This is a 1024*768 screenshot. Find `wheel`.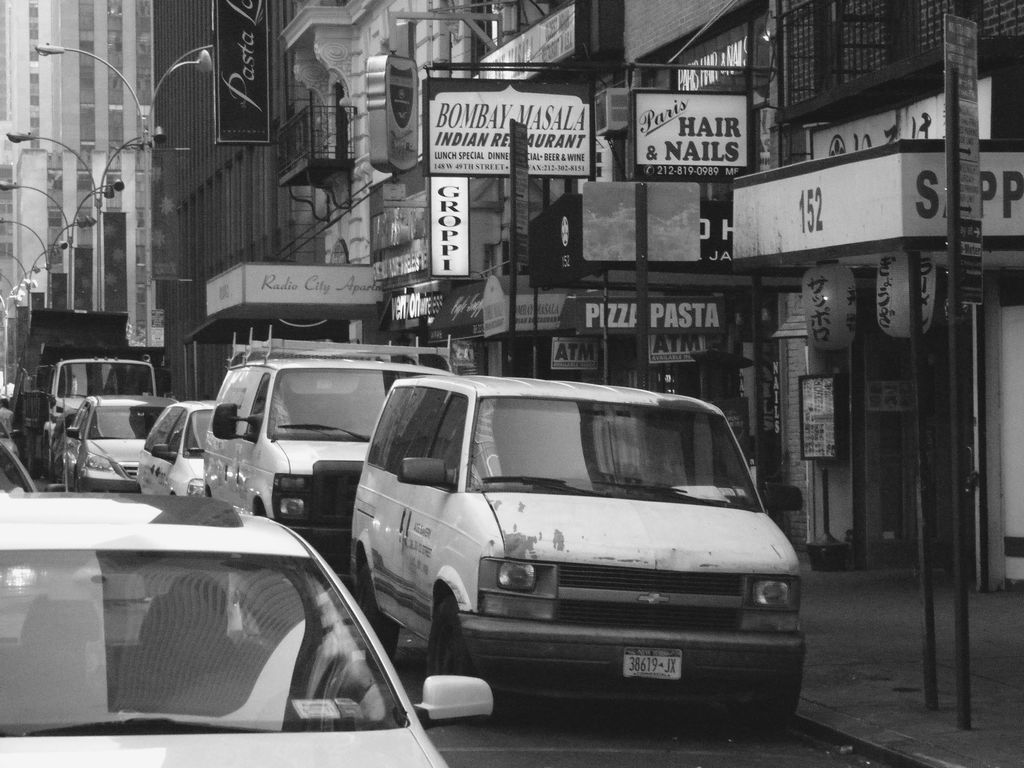
Bounding box: (x1=356, y1=569, x2=397, y2=655).
